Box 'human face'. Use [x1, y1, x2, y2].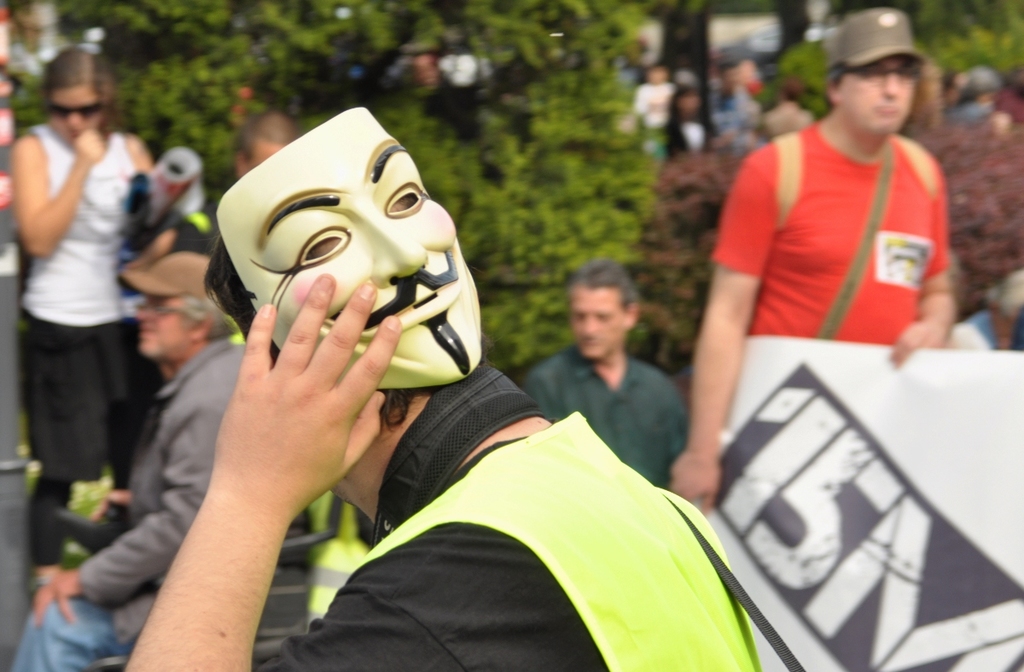
[139, 289, 190, 361].
